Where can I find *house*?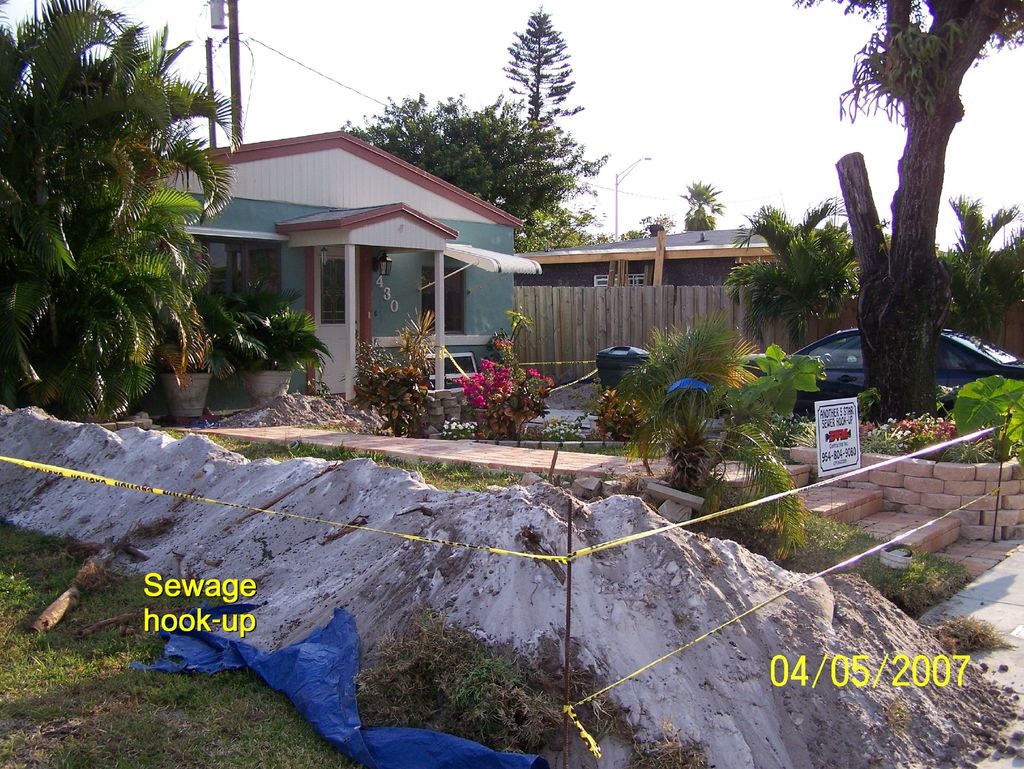
You can find it at (522, 227, 1023, 393).
